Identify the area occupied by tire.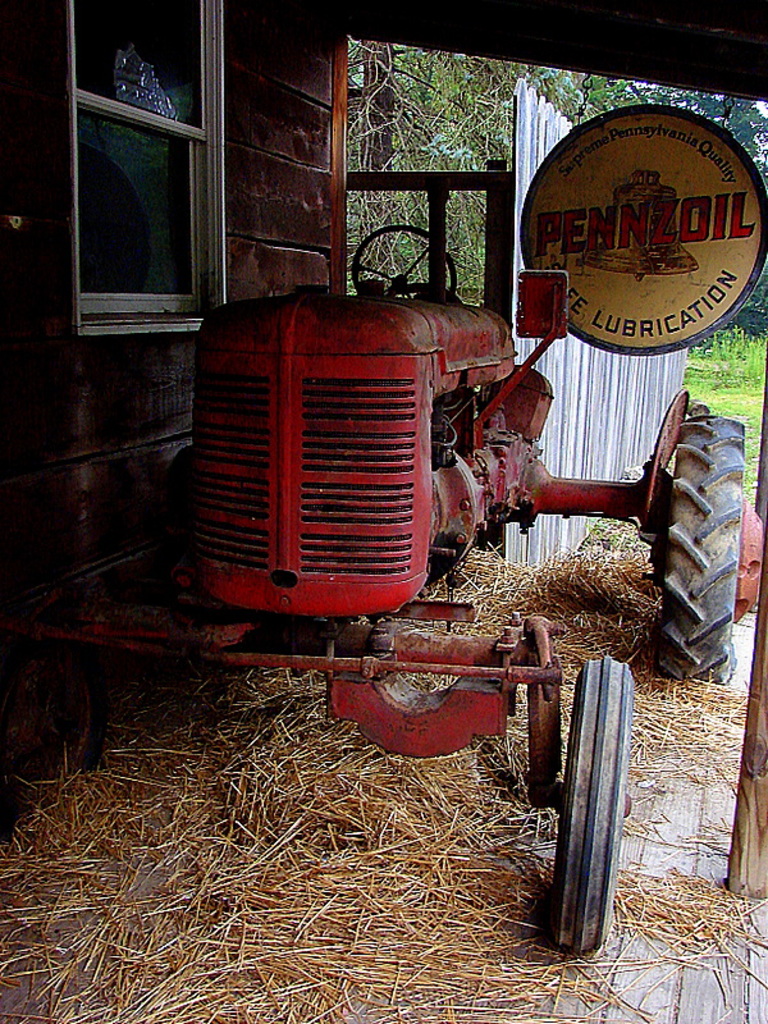
Area: Rect(544, 654, 637, 959).
